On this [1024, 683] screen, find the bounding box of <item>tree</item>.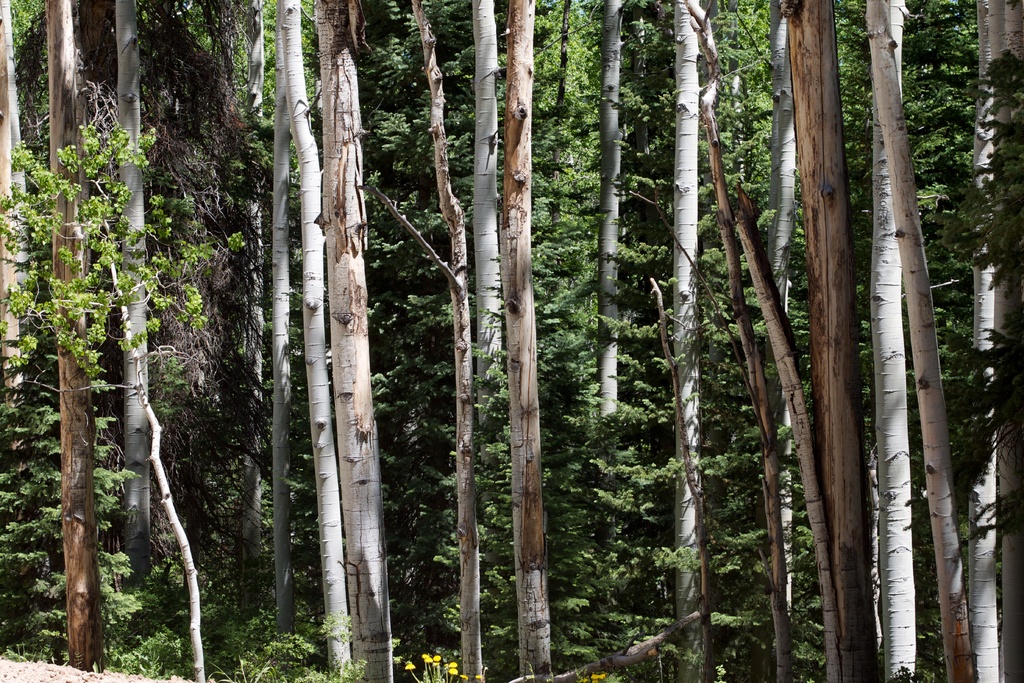
Bounding box: left=102, top=0, right=149, bottom=606.
